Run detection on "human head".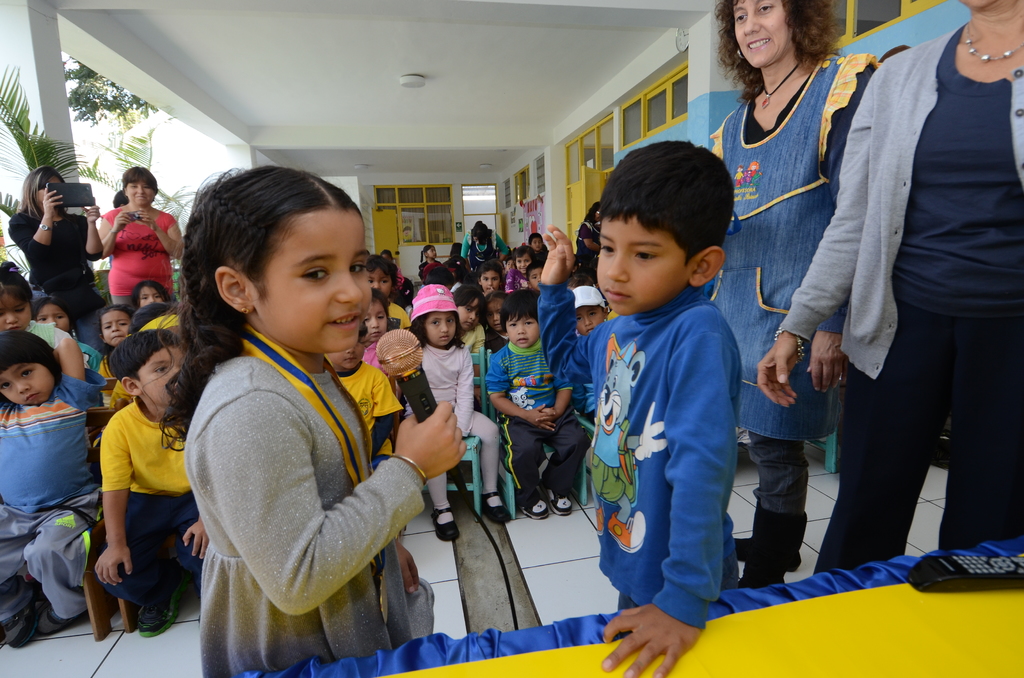
Result: <box>134,278,168,307</box>.
